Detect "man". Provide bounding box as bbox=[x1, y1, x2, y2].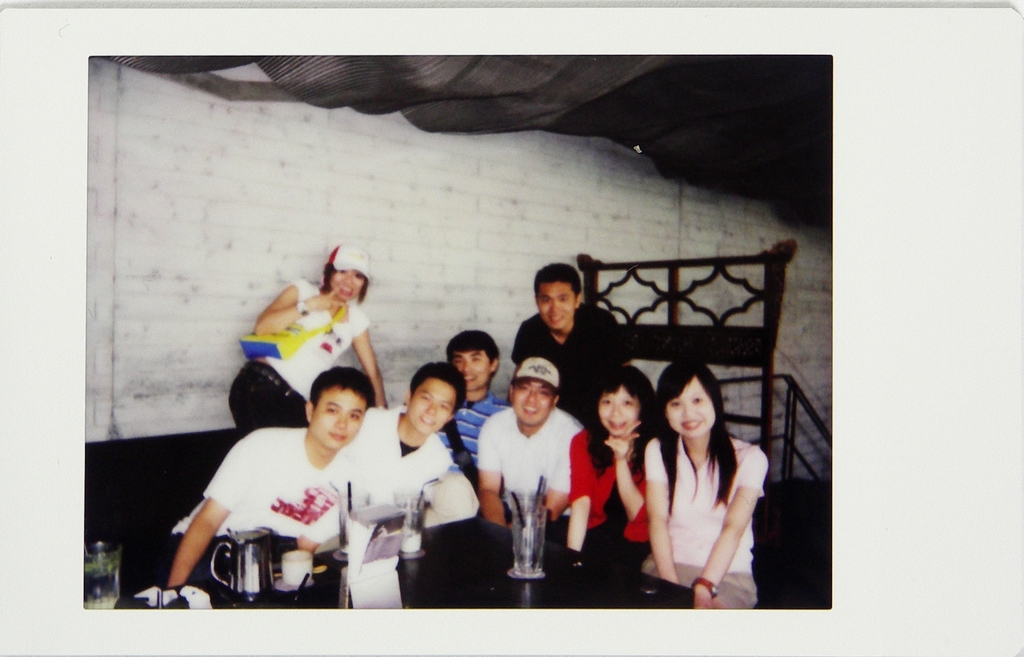
bbox=[161, 362, 381, 620].
